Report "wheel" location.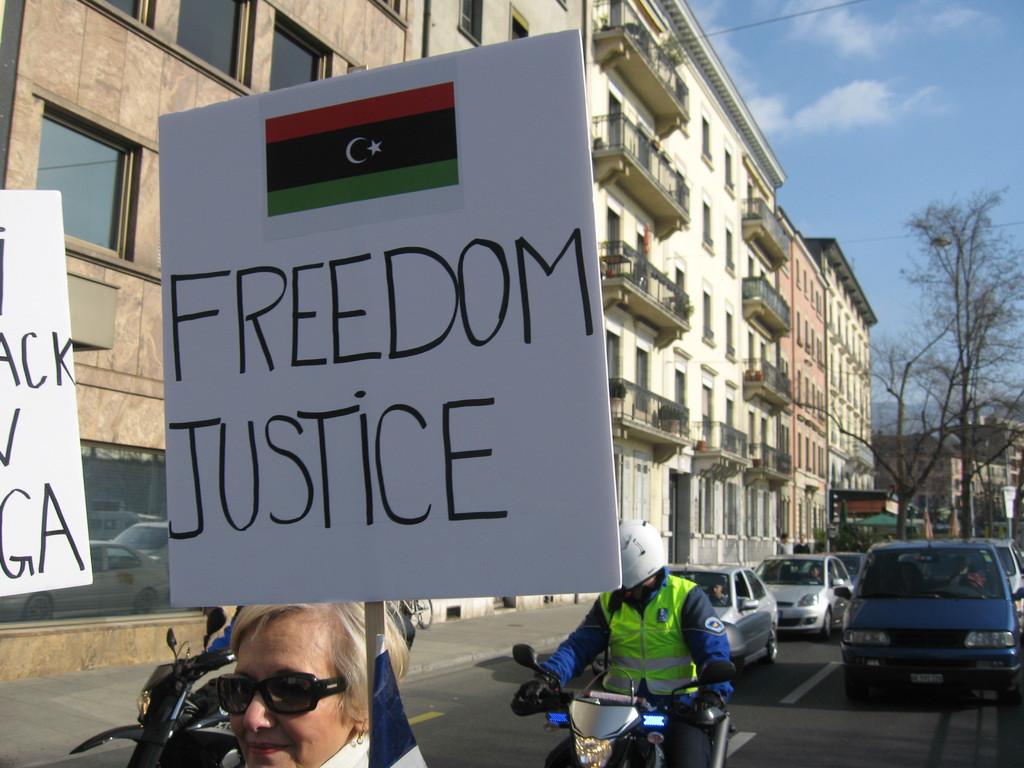
Report: bbox(801, 574, 820, 584).
